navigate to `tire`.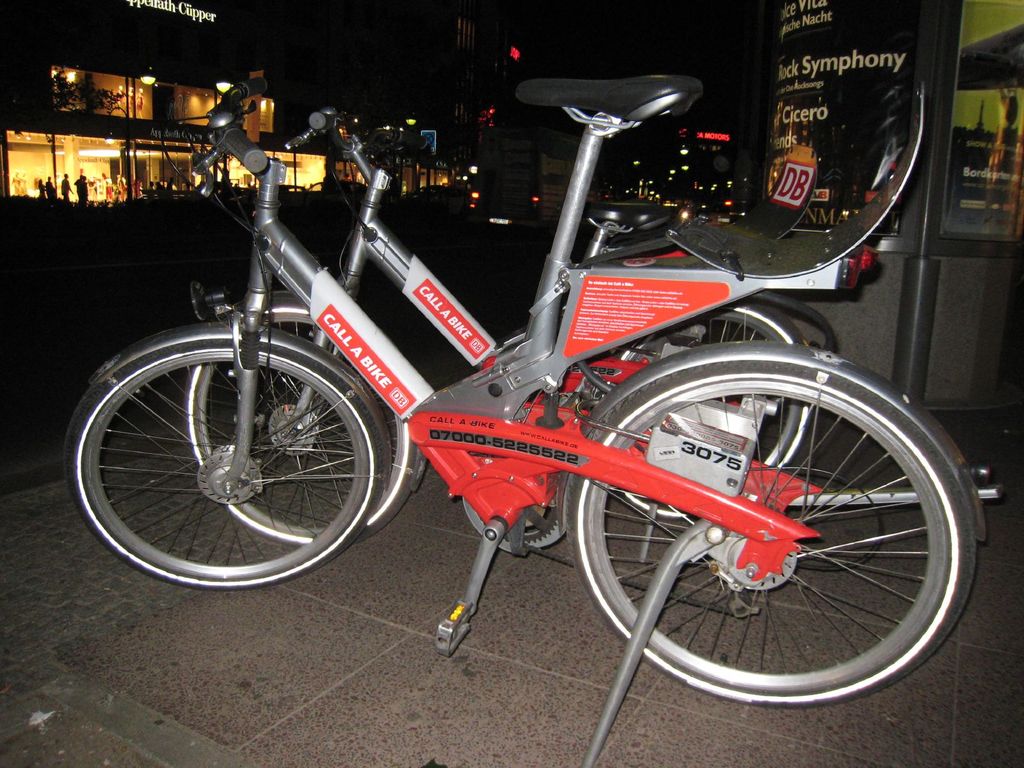
Navigation target: {"x1": 63, "y1": 337, "x2": 384, "y2": 591}.
